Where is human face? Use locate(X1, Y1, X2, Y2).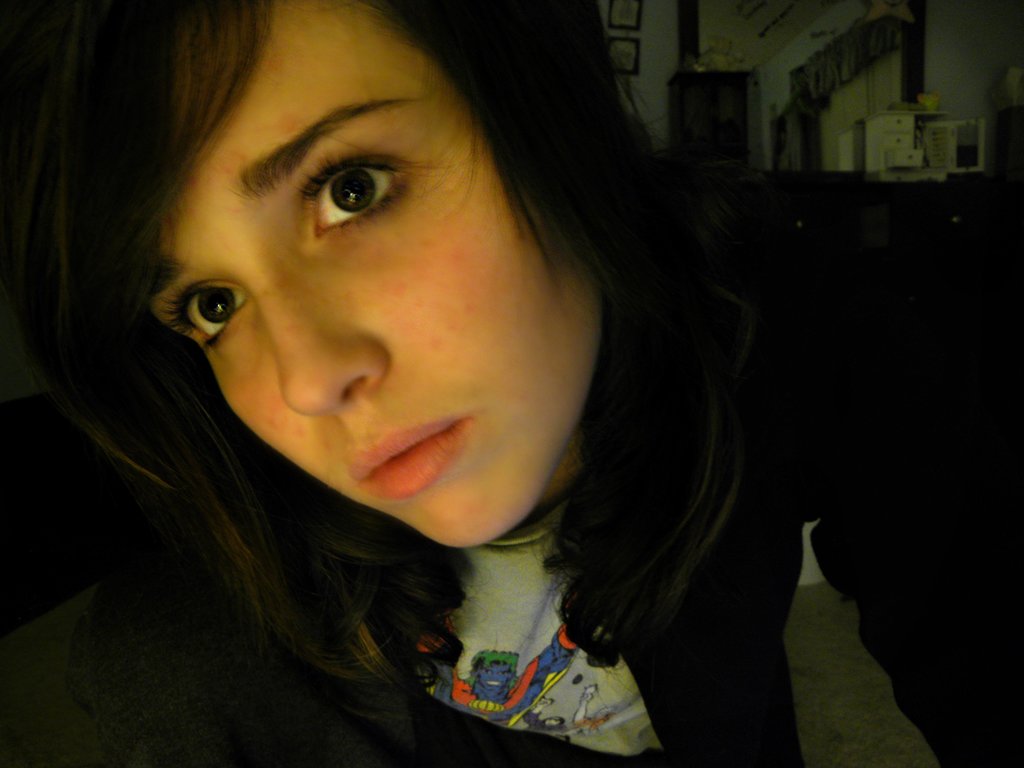
locate(140, 0, 598, 540).
